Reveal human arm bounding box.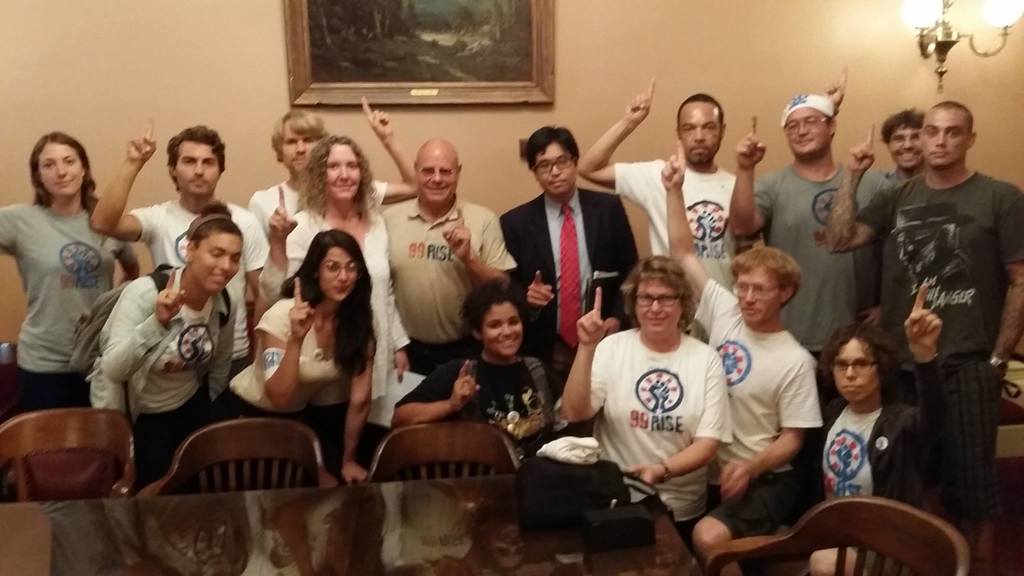
Revealed: bbox=(359, 92, 414, 209).
